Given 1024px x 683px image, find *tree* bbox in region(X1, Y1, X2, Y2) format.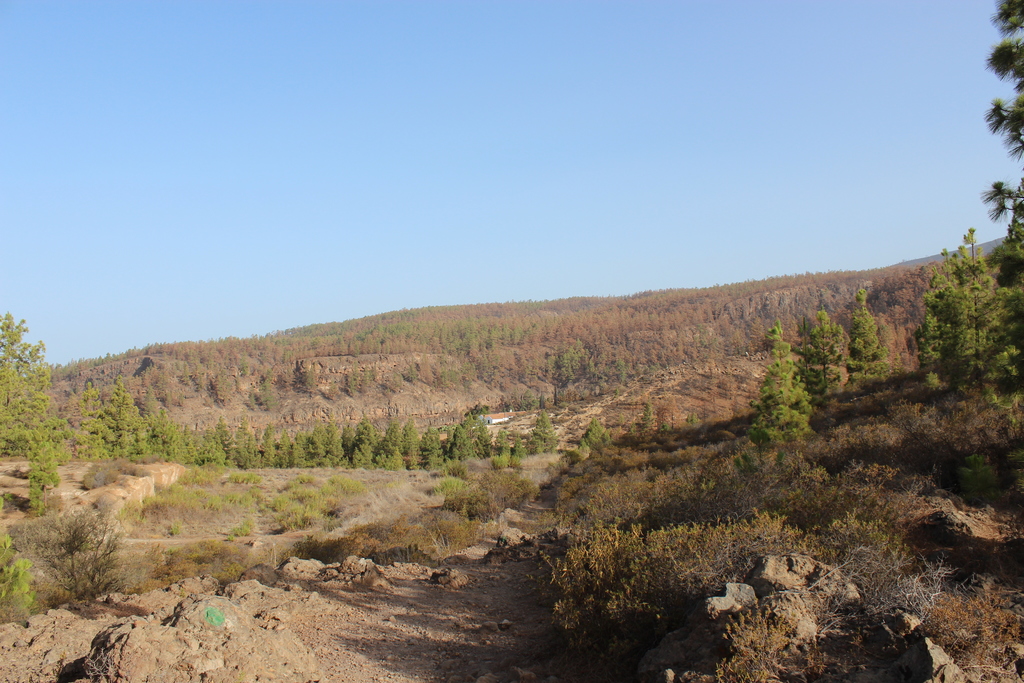
region(986, 0, 1023, 242).
